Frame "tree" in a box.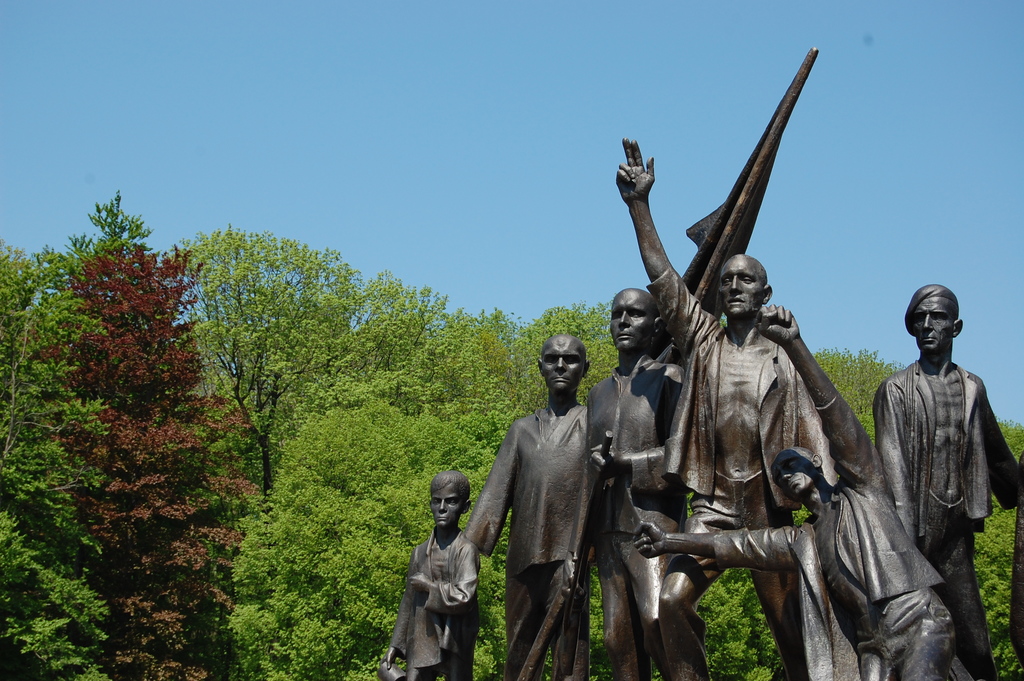
{"left": 273, "top": 236, "right": 518, "bottom": 680}.
